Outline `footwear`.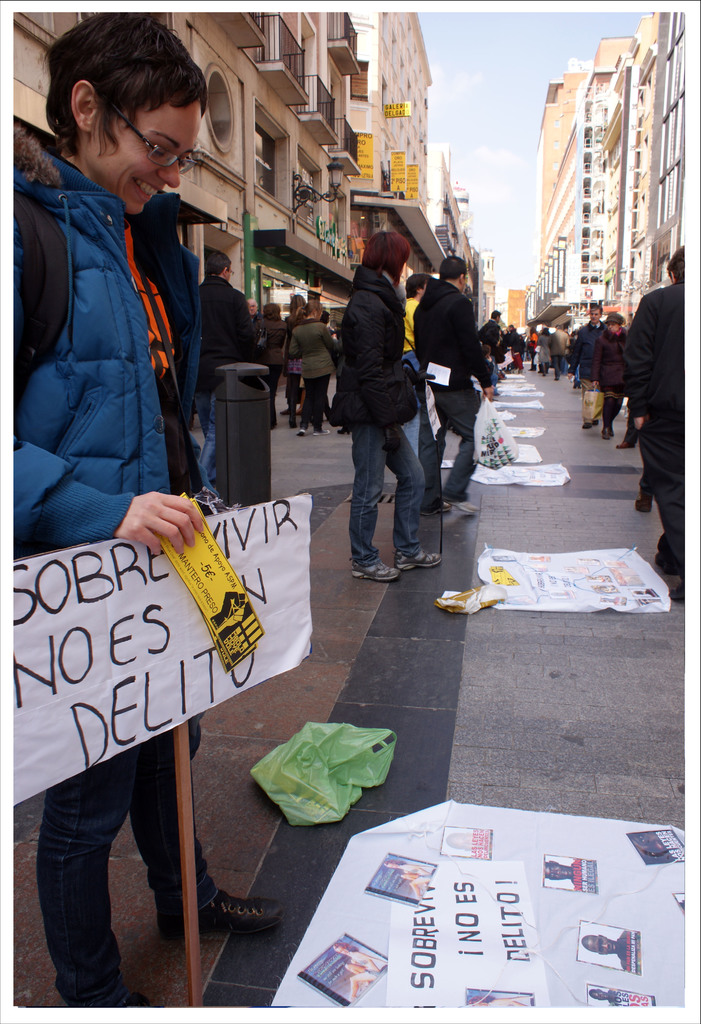
Outline: (350, 561, 401, 580).
